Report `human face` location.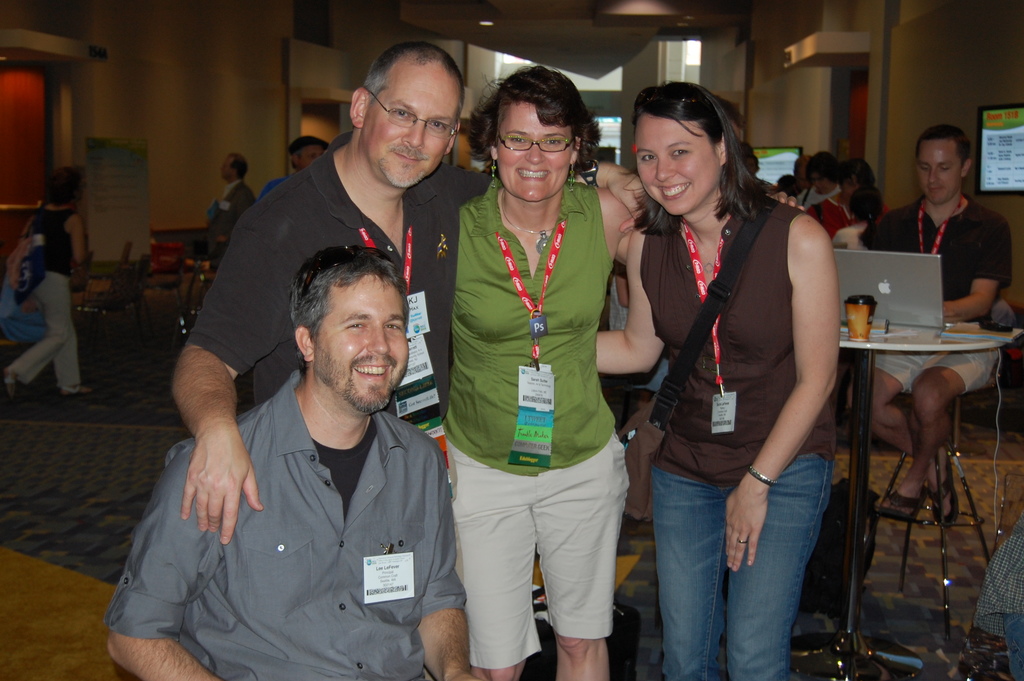
Report: BBox(314, 272, 409, 413).
